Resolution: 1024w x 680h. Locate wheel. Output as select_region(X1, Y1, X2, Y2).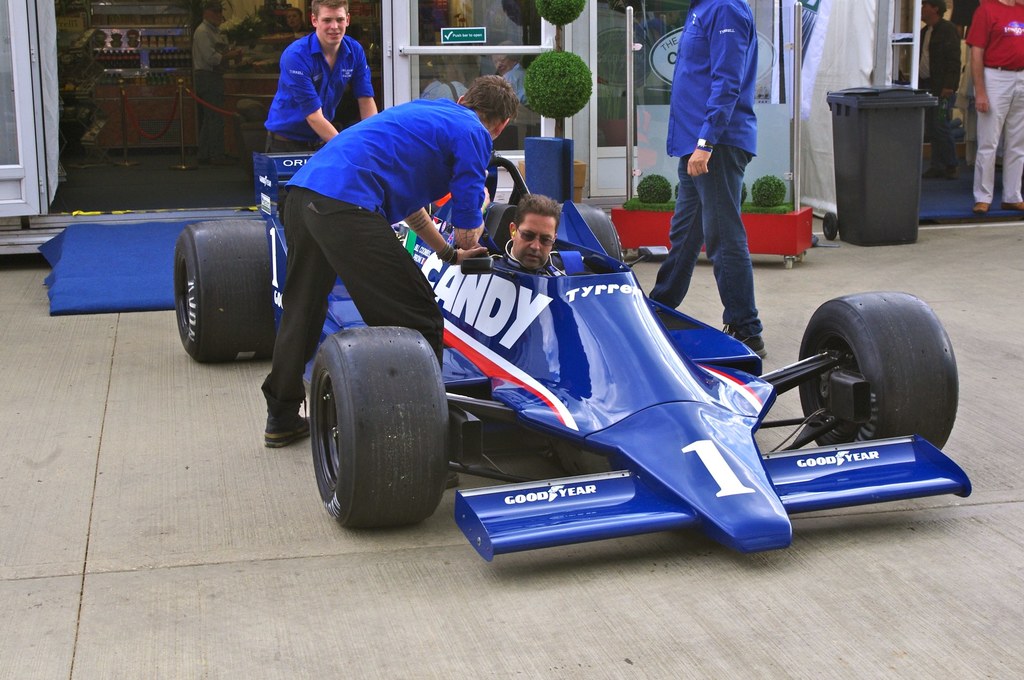
select_region(173, 207, 285, 369).
